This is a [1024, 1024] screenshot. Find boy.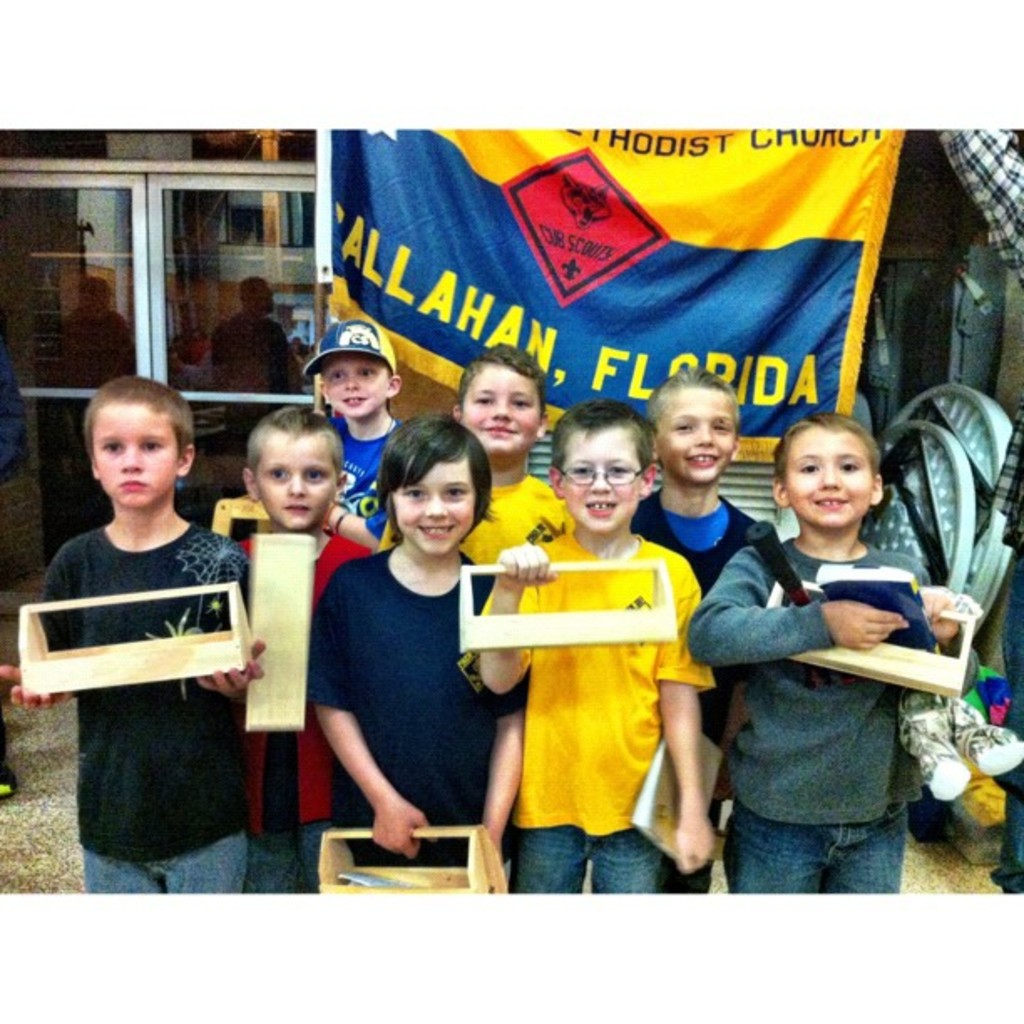
Bounding box: <region>0, 370, 269, 895</region>.
